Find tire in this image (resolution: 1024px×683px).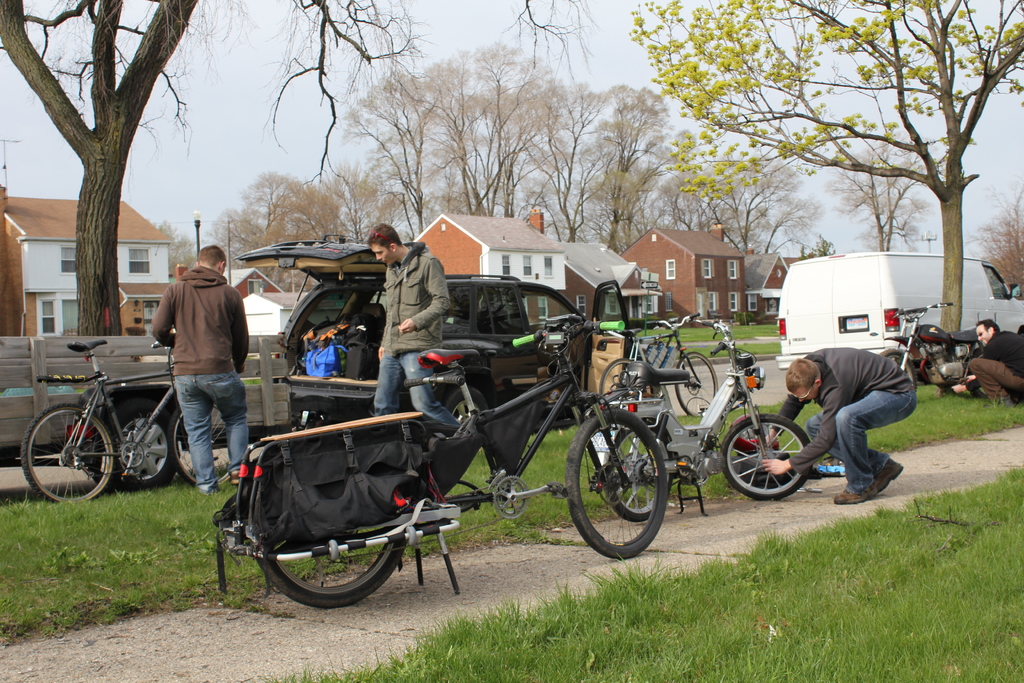
box(172, 413, 230, 482).
